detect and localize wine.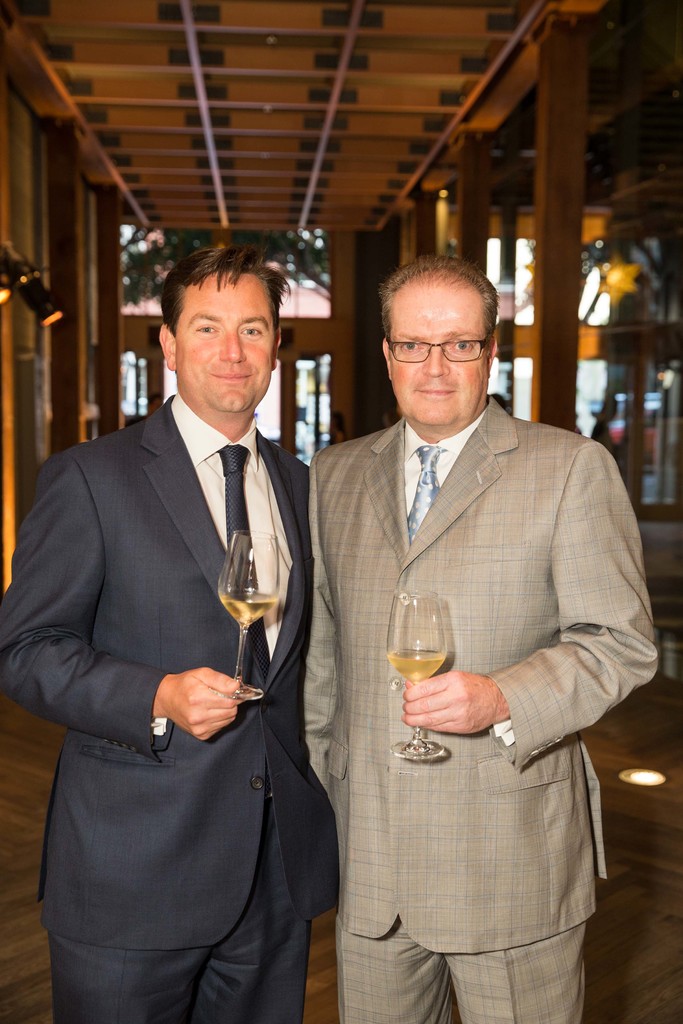
Localized at <box>222,586,277,625</box>.
